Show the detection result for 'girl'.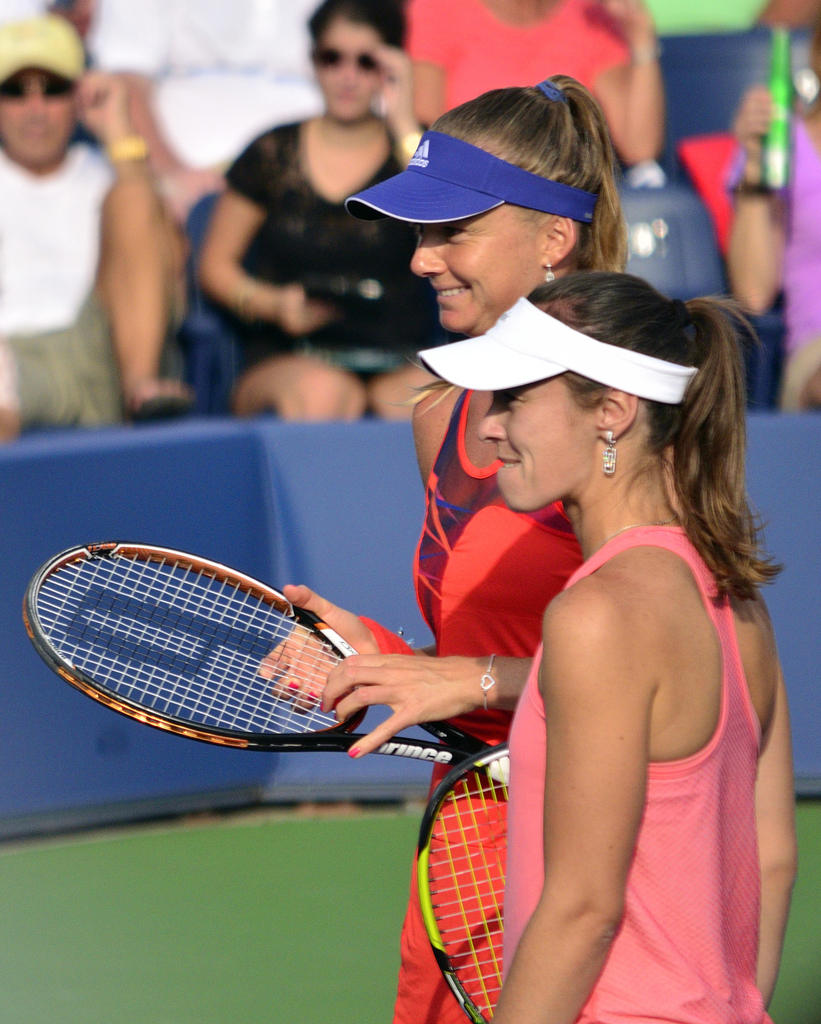
(475, 246, 815, 1023).
